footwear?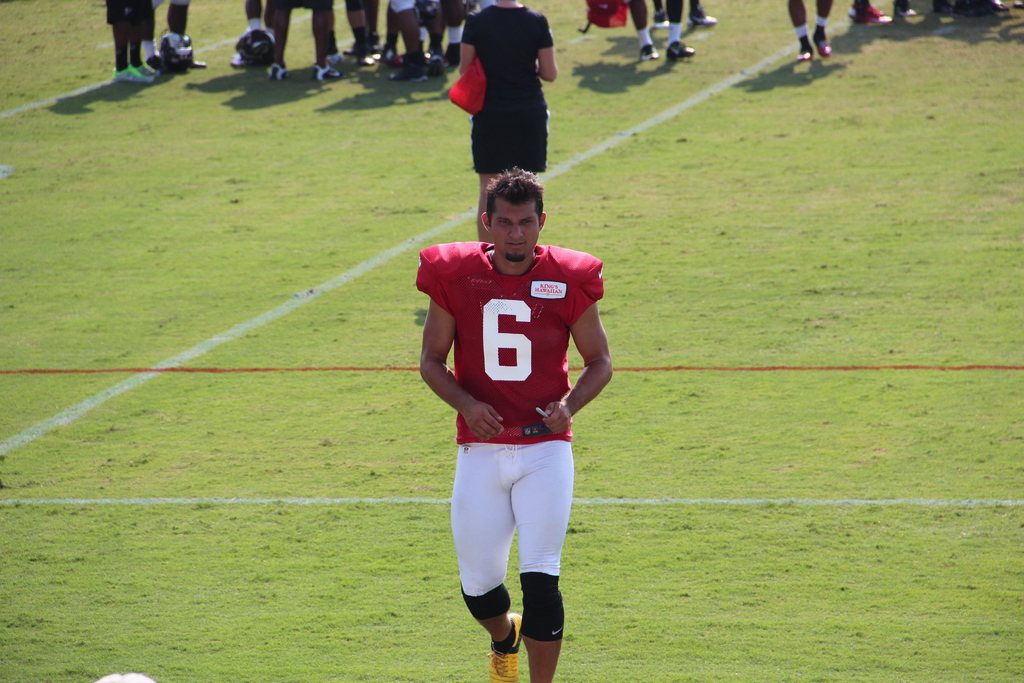
bbox=[814, 31, 834, 59]
